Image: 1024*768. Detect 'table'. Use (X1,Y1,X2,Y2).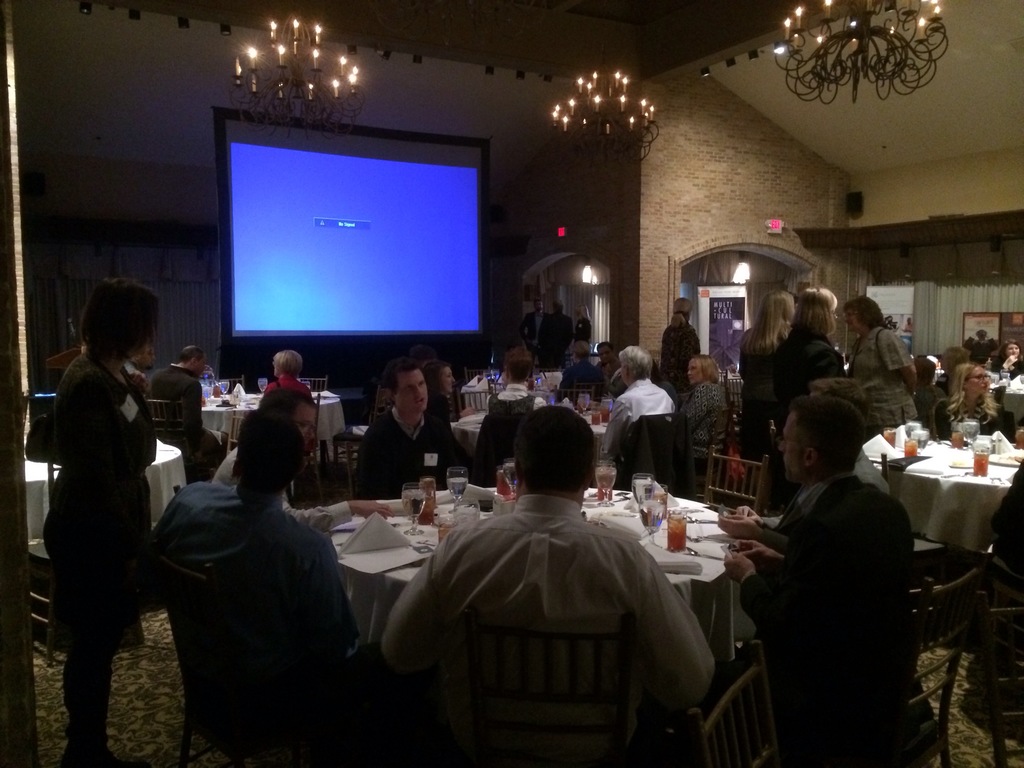
(986,378,1023,420).
